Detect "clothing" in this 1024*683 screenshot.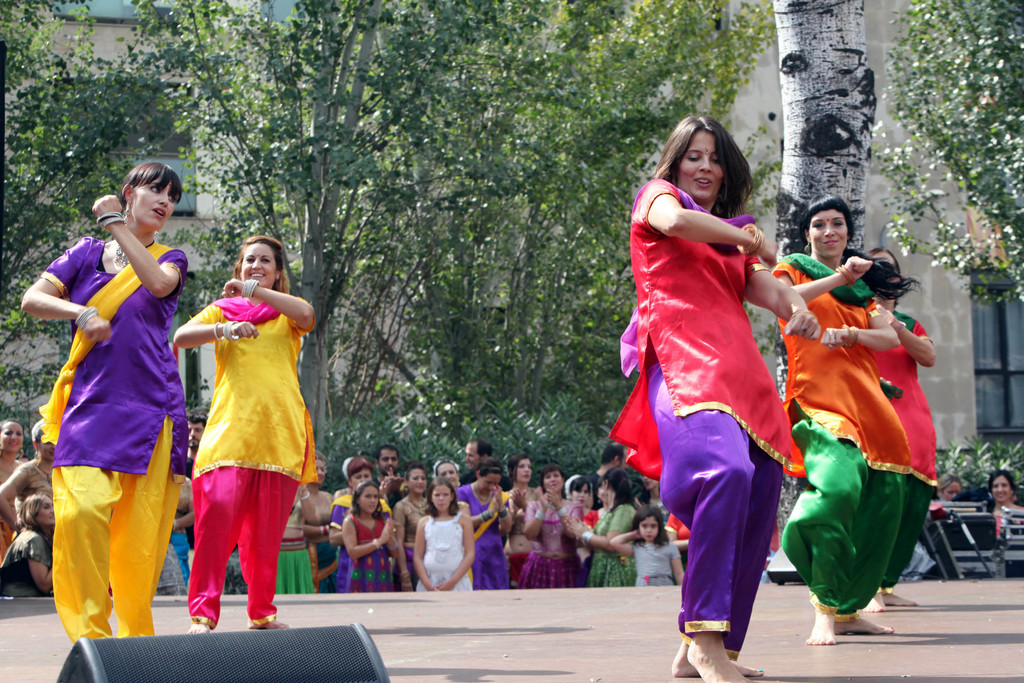
Detection: rect(163, 528, 190, 593).
